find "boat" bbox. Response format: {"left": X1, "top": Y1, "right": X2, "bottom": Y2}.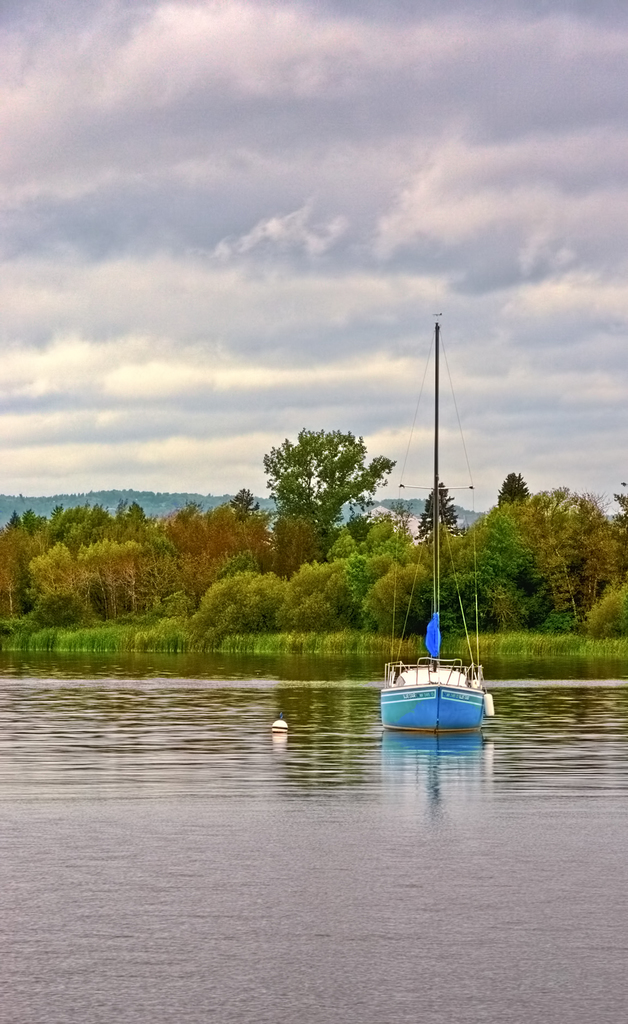
{"left": 373, "top": 304, "right": 495, "bottom": 732}.
